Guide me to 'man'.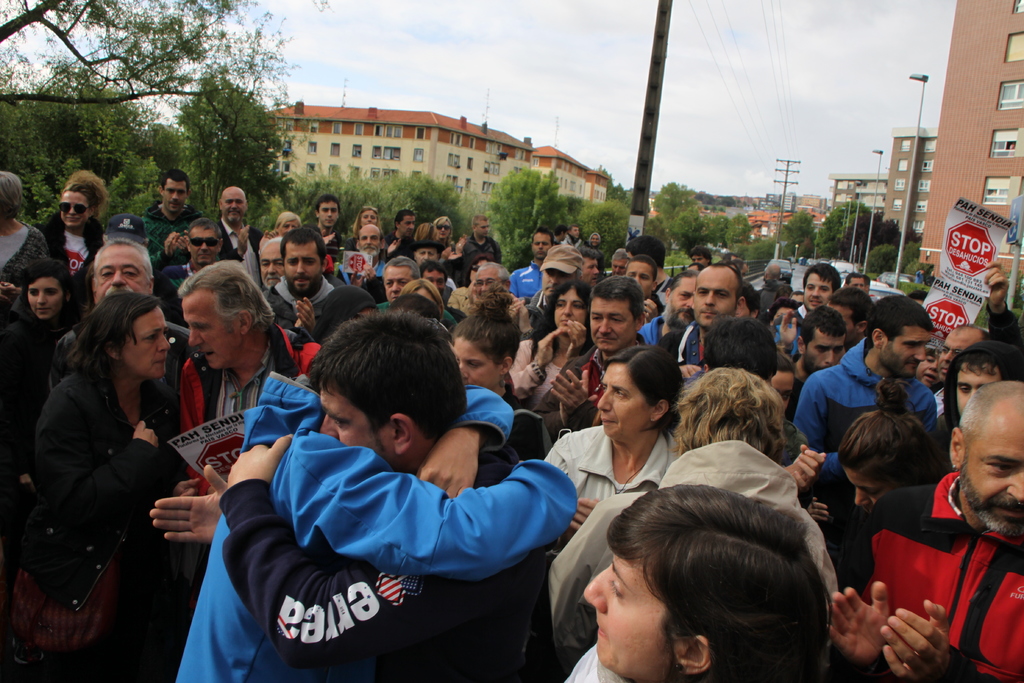
Guidance: <box>508,226,559,299</box>.
